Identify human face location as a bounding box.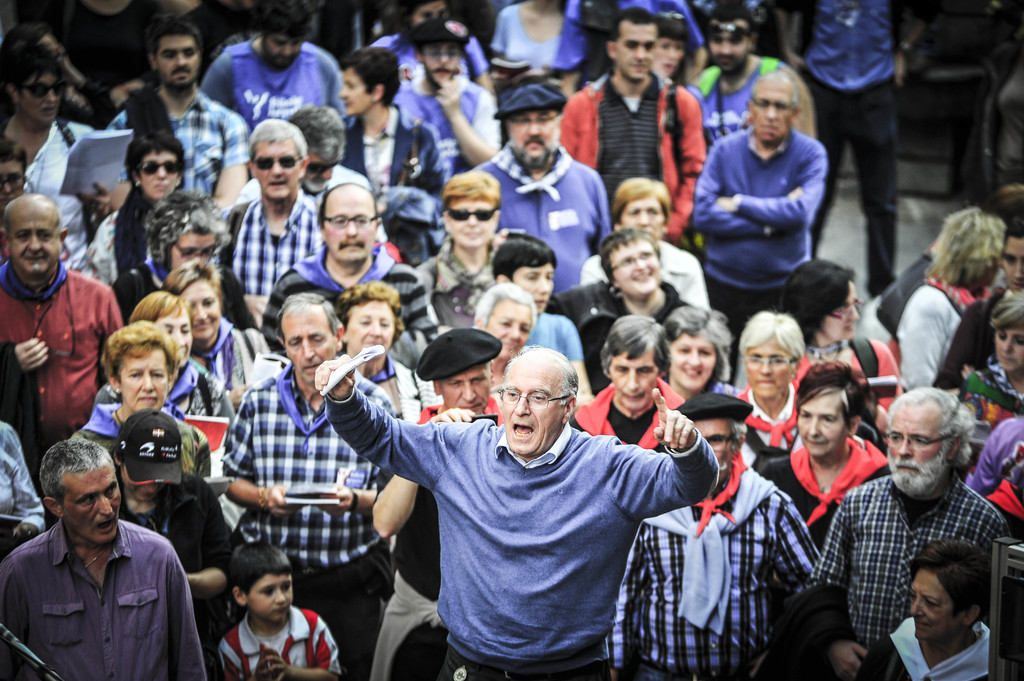
box(824, 281, 855, 336).
